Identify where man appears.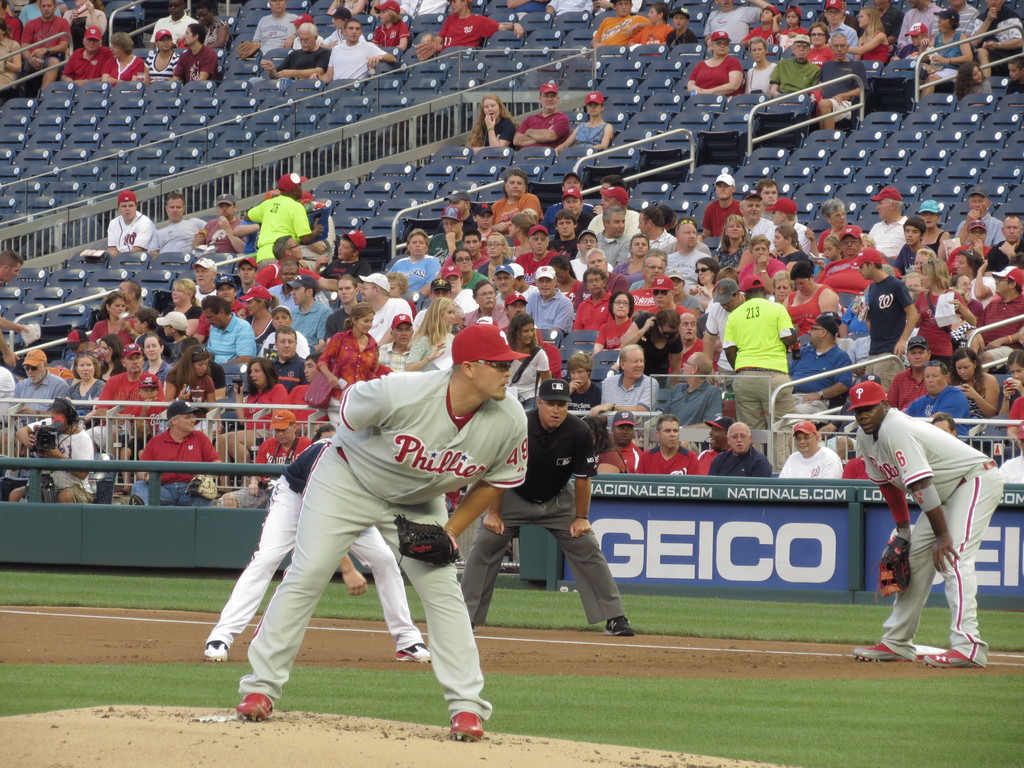
Appears at (x1=563, y1=224, x2=616, y2=281).
